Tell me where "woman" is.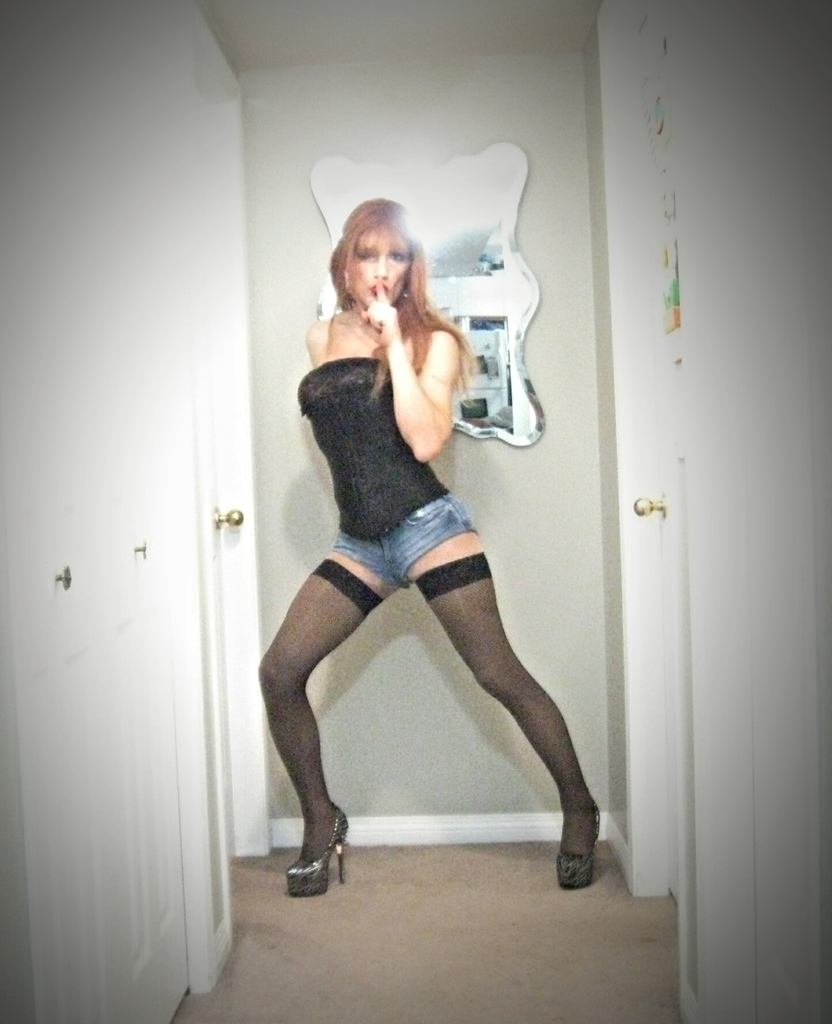
"woman" is at <bbox>257, 184, 589, 877</bbox>.
